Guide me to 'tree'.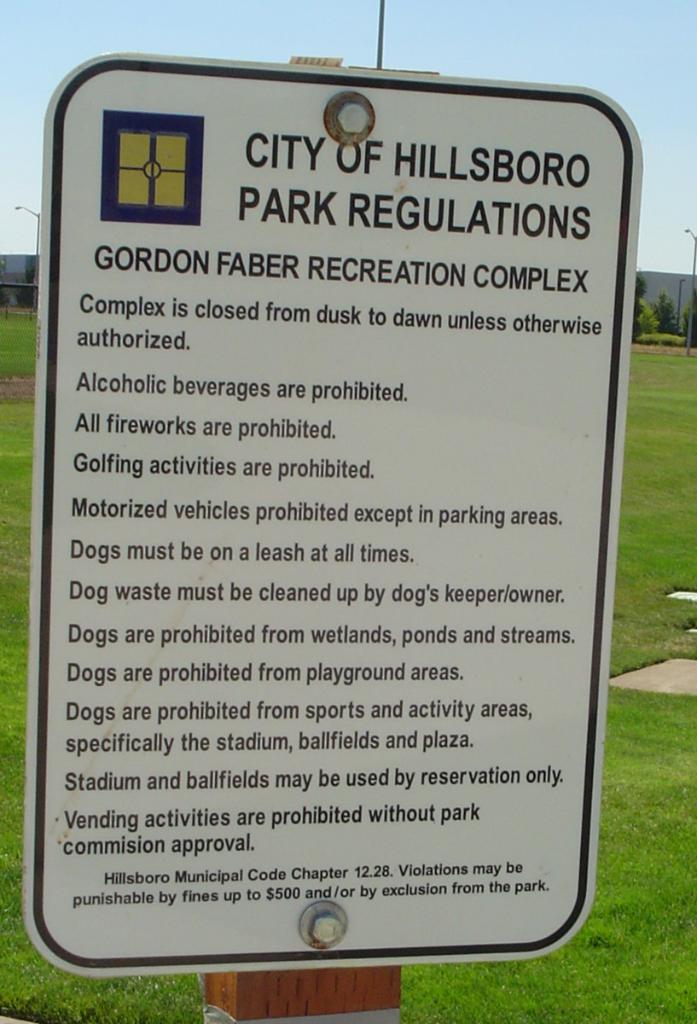
Guidance: crop(613, 276, 696, 349).
